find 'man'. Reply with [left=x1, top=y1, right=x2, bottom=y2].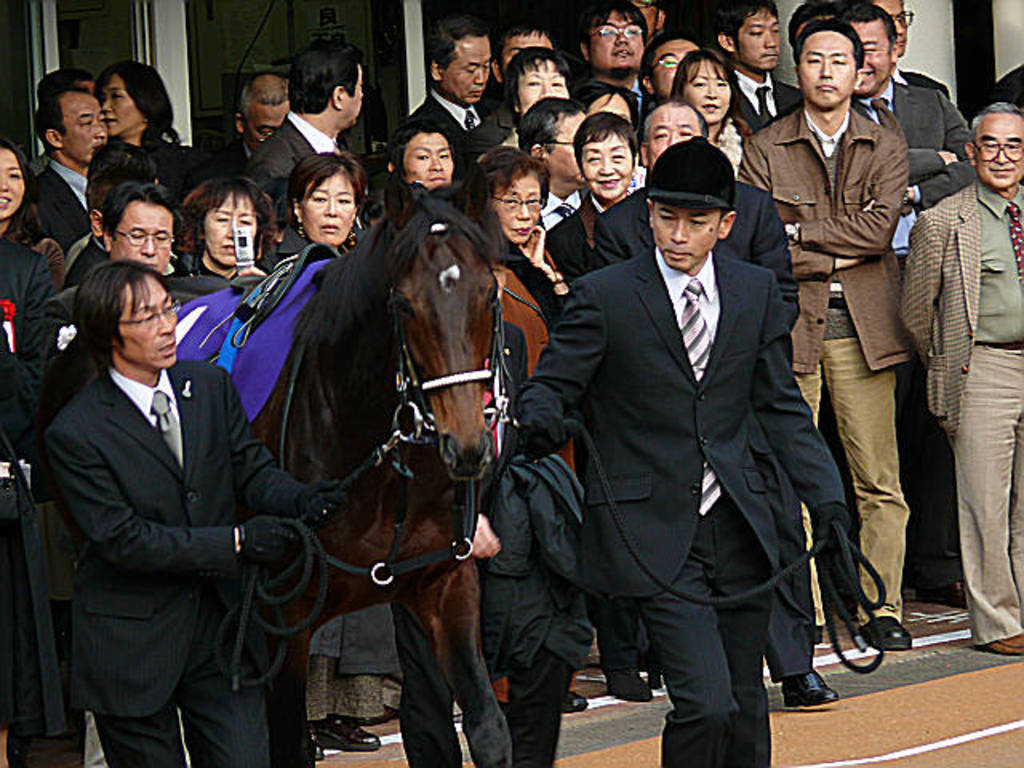
[left=453, top=19, right=555, bottom=157].
